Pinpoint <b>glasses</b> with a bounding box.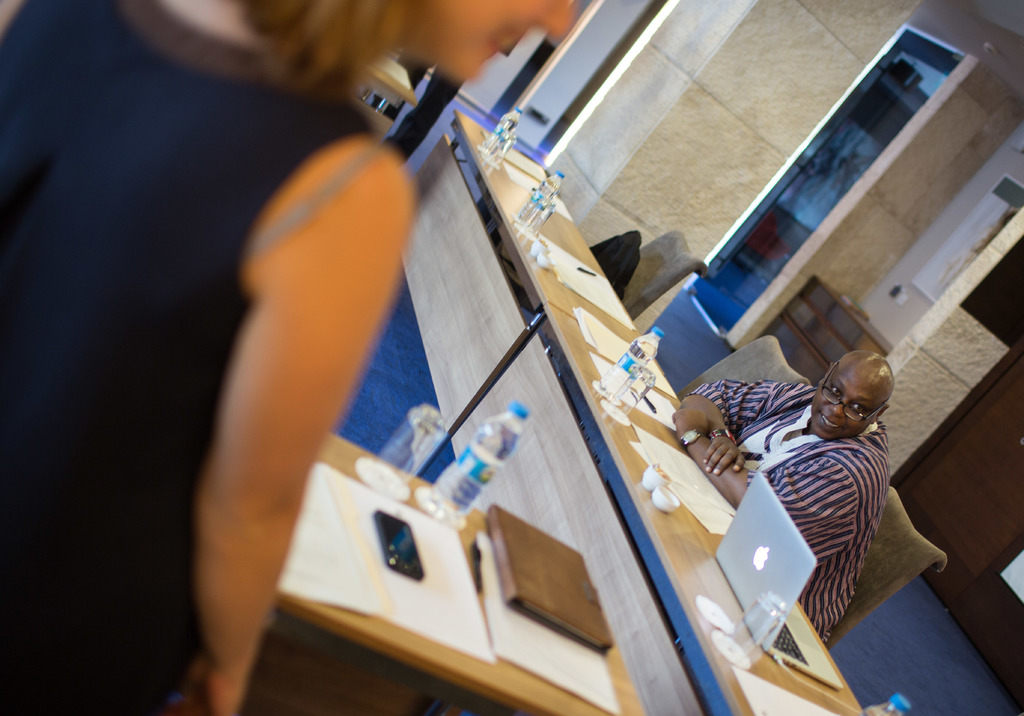
x1=821, y1=359, x2=886, y2=422.
